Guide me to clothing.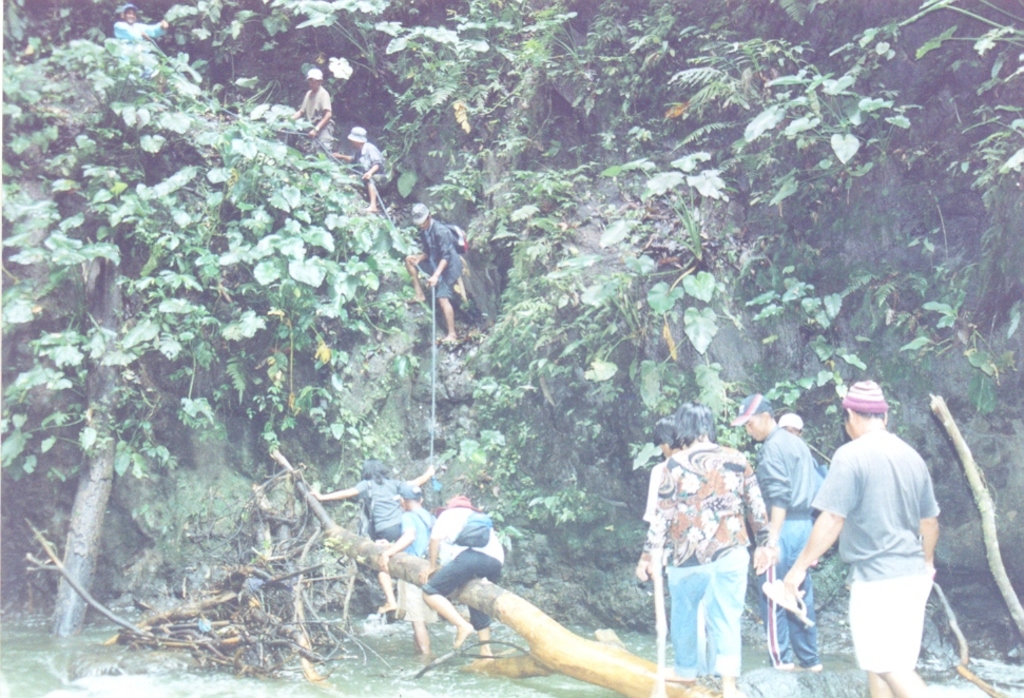
Guidance: left=641, top=453, right=679, bottom=547.
